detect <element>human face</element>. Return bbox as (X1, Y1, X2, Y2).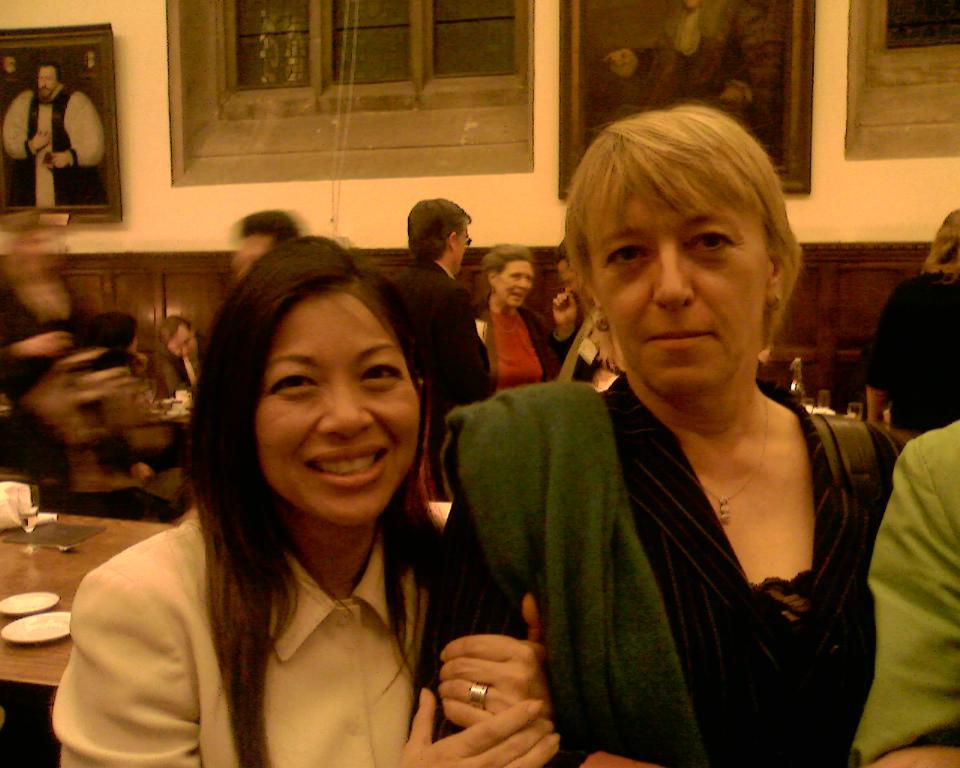
(257, 292, 418, 526).
